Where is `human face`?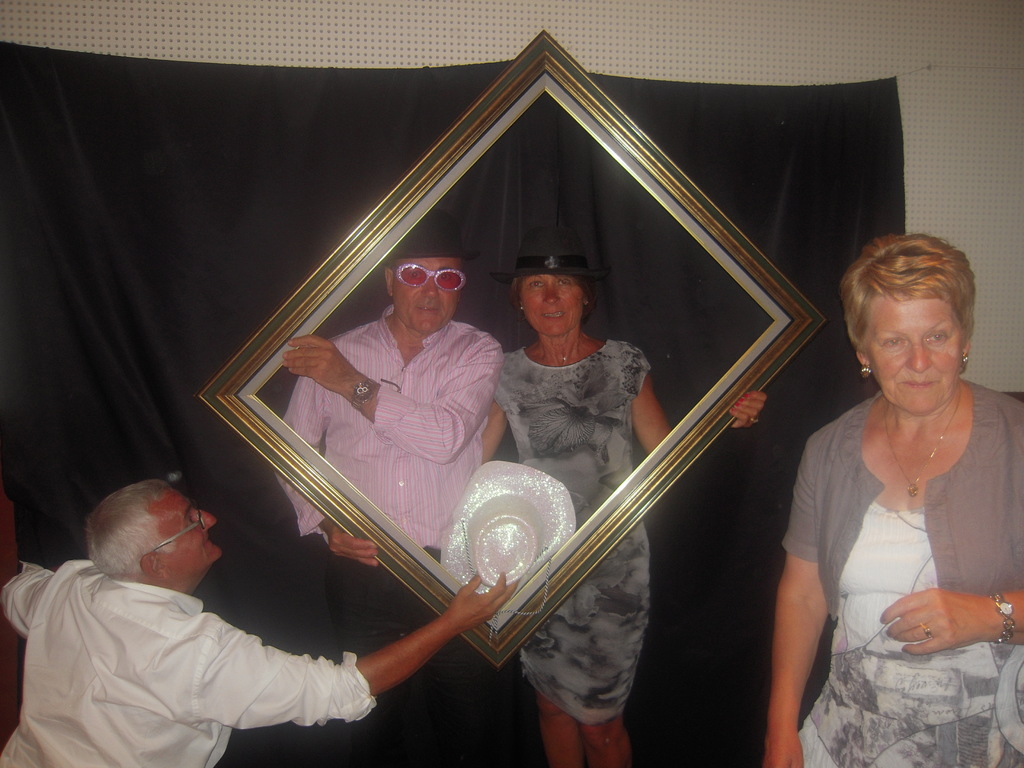
<bbox>868, 288, 964, 415</bbox>.
